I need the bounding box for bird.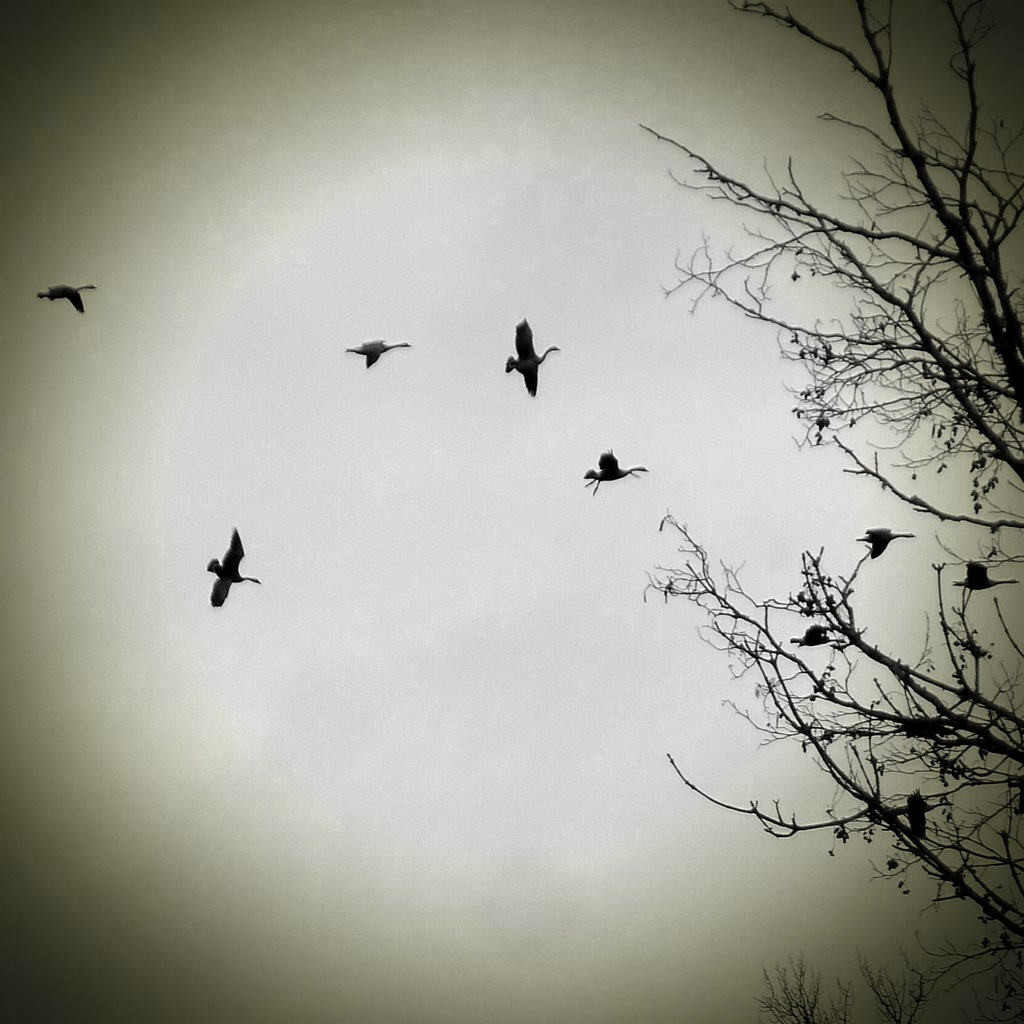
Here it is: l=852, t=522, r=917, b=557.
